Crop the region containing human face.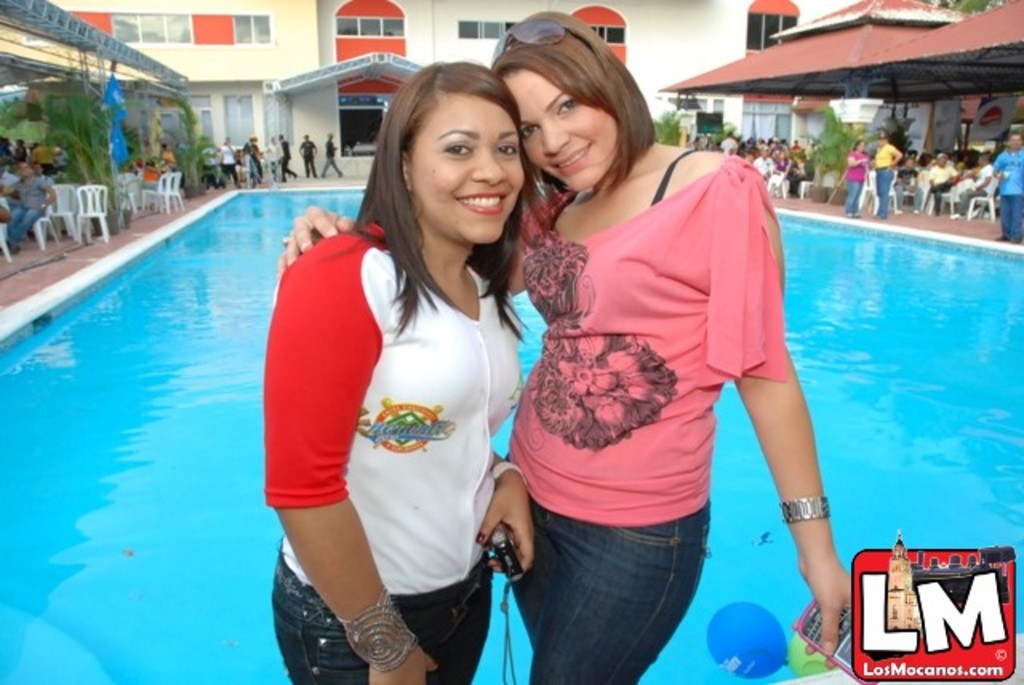
Crop region: 408, 98, 523, 242.
